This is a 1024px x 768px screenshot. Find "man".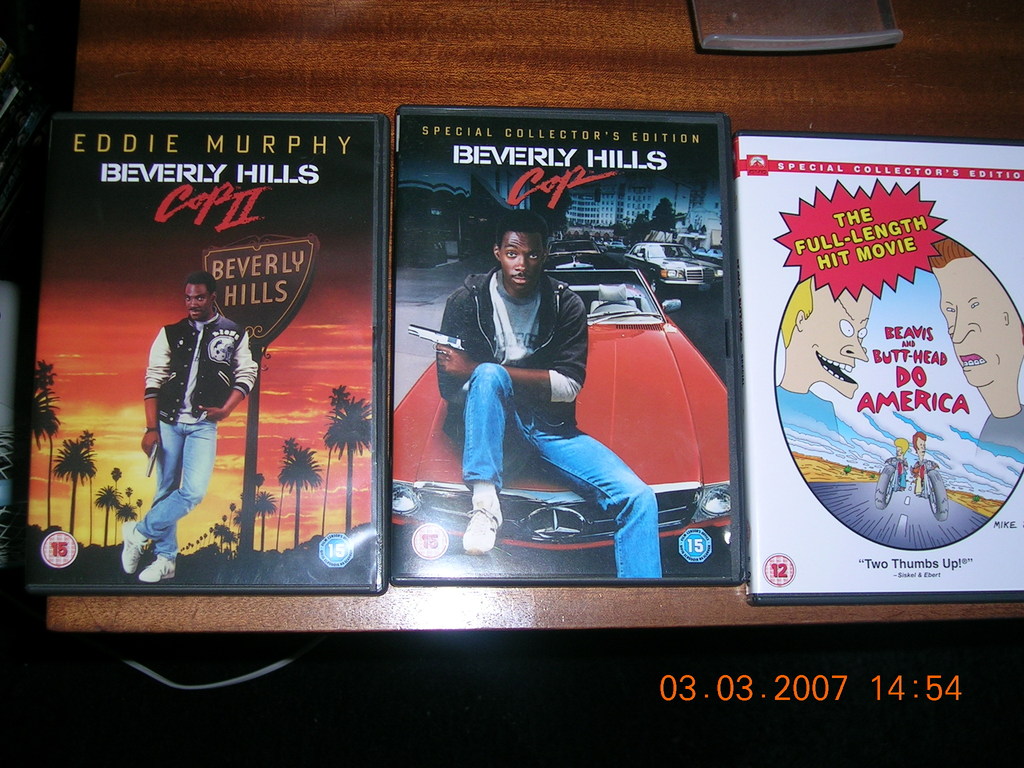
Bounding box: bbox=[127, 268, 242, 566].
